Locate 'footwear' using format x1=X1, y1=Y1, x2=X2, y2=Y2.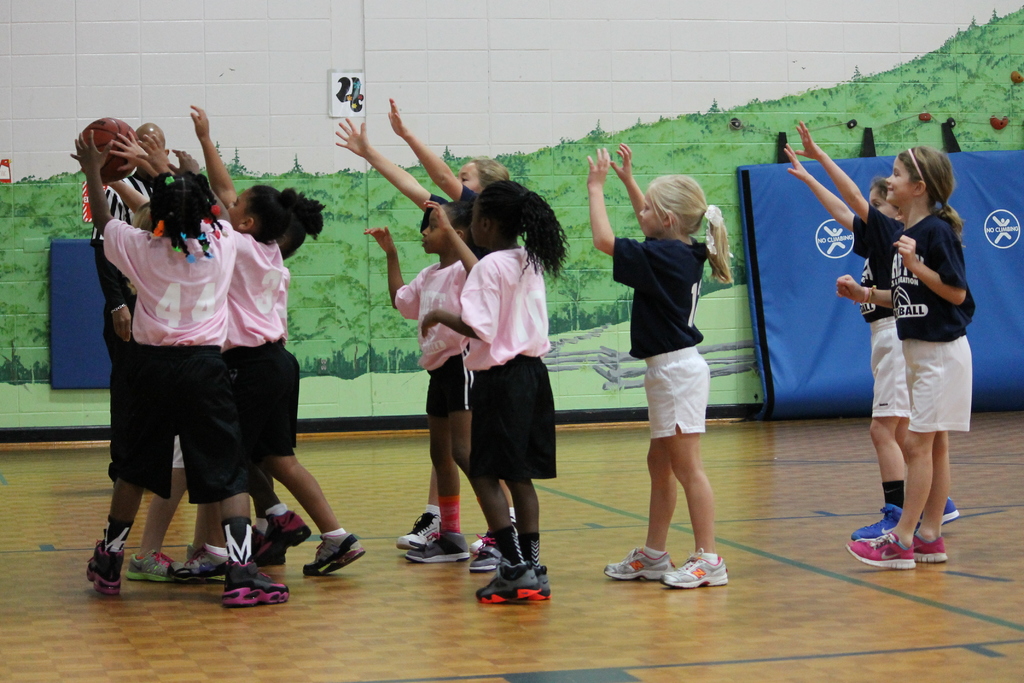
x1=244, y1=527, x2=281, y2=563.
